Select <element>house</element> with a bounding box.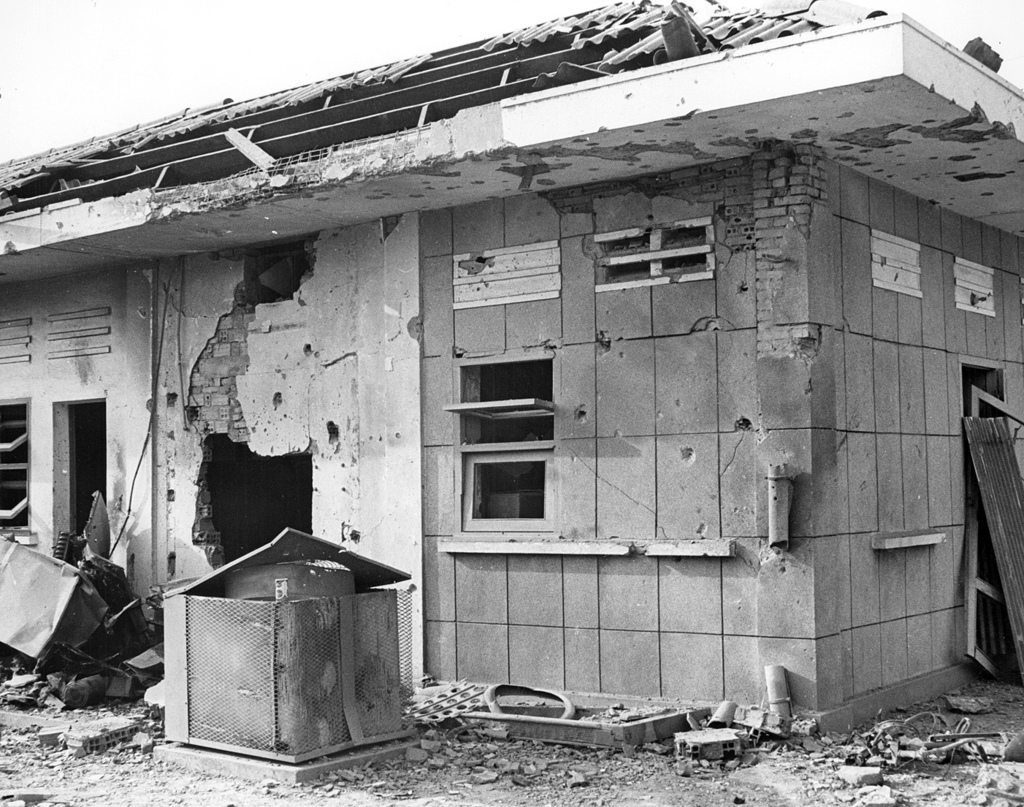
<box>40,12,1023,743</box>.
